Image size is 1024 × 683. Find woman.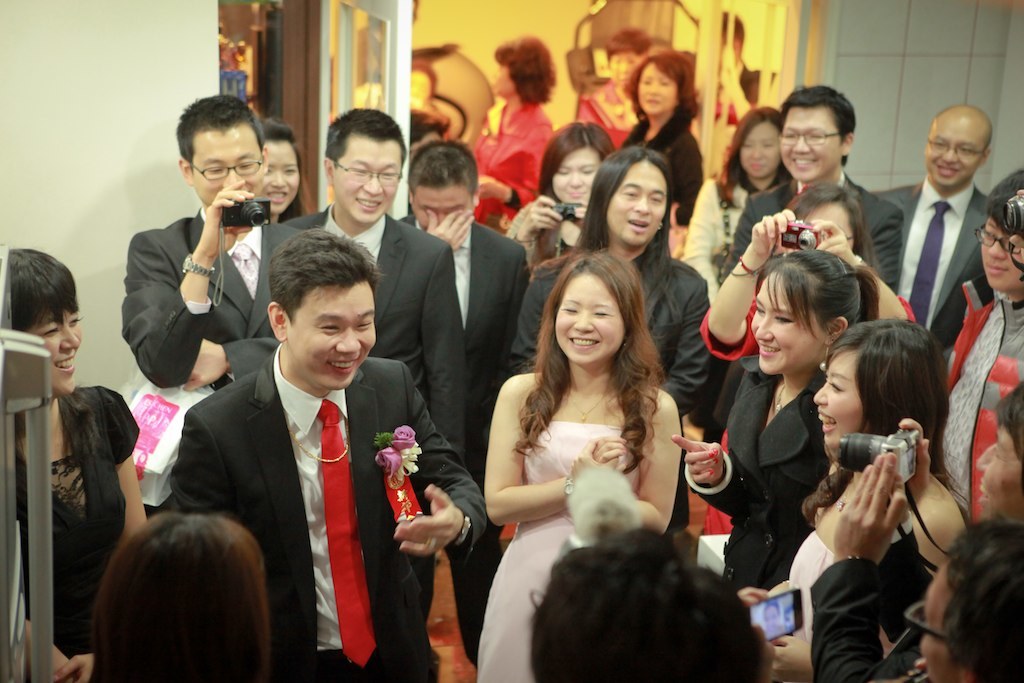
box=[739, 317, 975, 682].
